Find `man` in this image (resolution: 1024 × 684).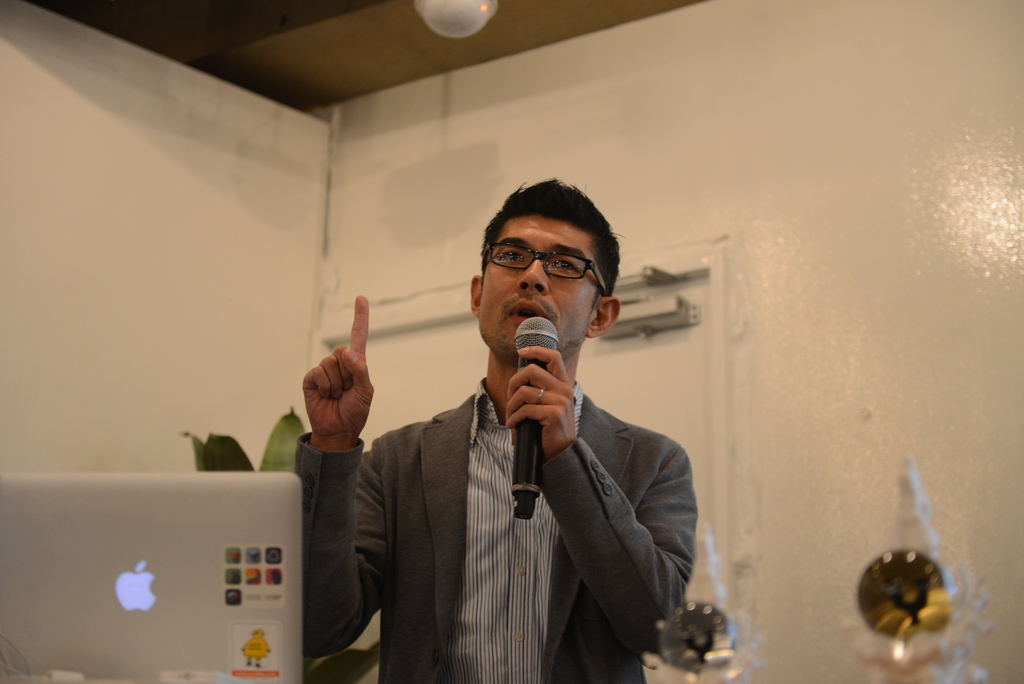
[x1=349, y1=214, x2=690, y2=669].
